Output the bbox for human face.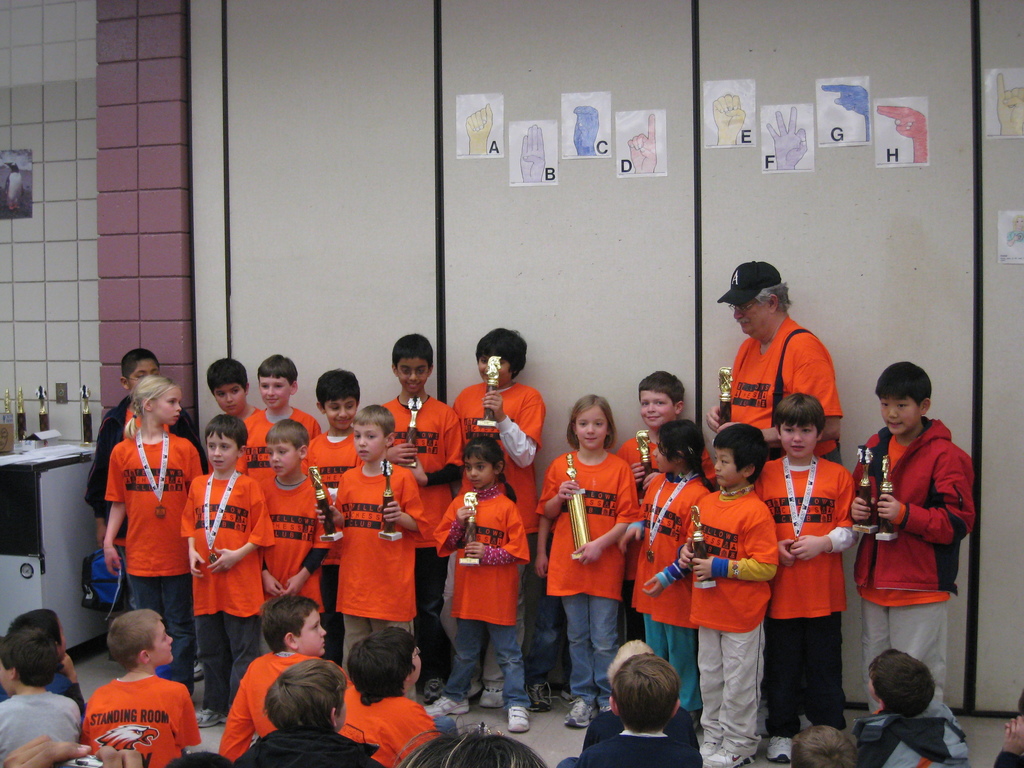
l=159, t=390, r=179, b=424.
